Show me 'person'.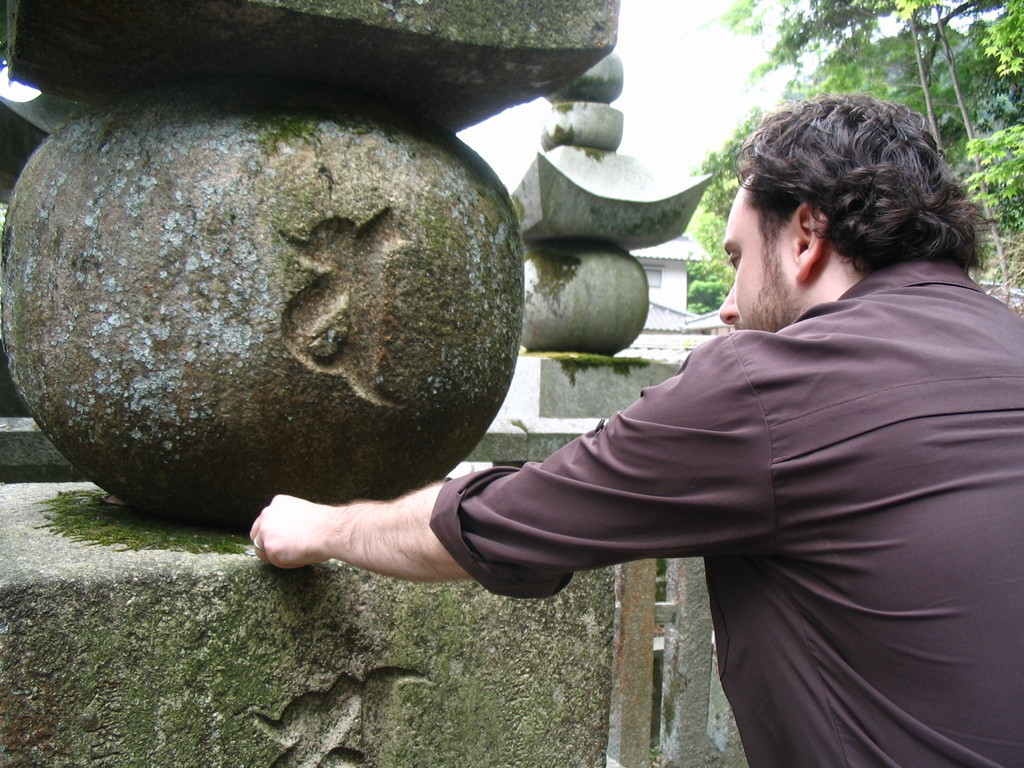
'person' is here: (left=289, top=120, right=983, bottom=727).
